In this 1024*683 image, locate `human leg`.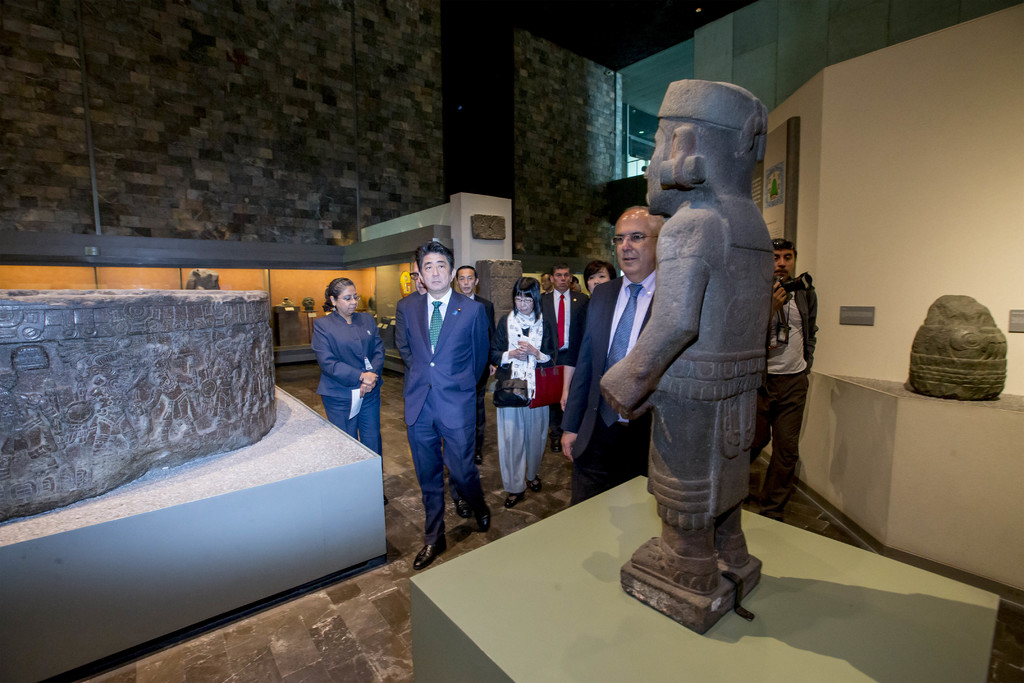
Bounding box: {"left": 764, "top": 372, "right": 811, "bottom": 523}.
